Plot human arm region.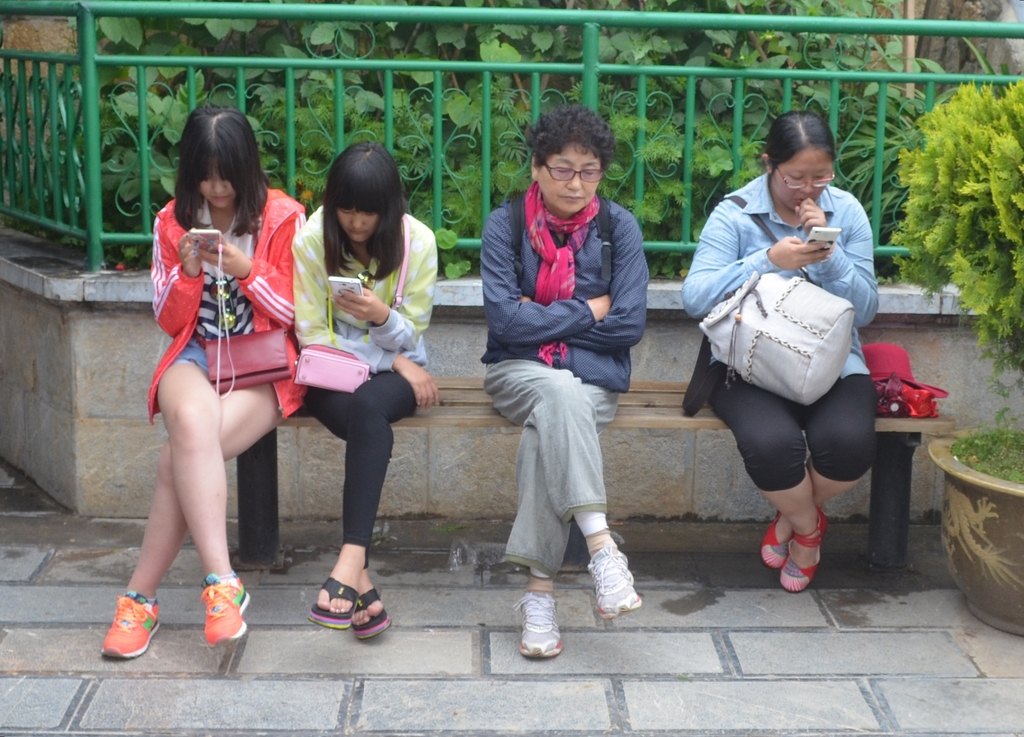
Plotted at l=479, t=203, r=619, b=346.
